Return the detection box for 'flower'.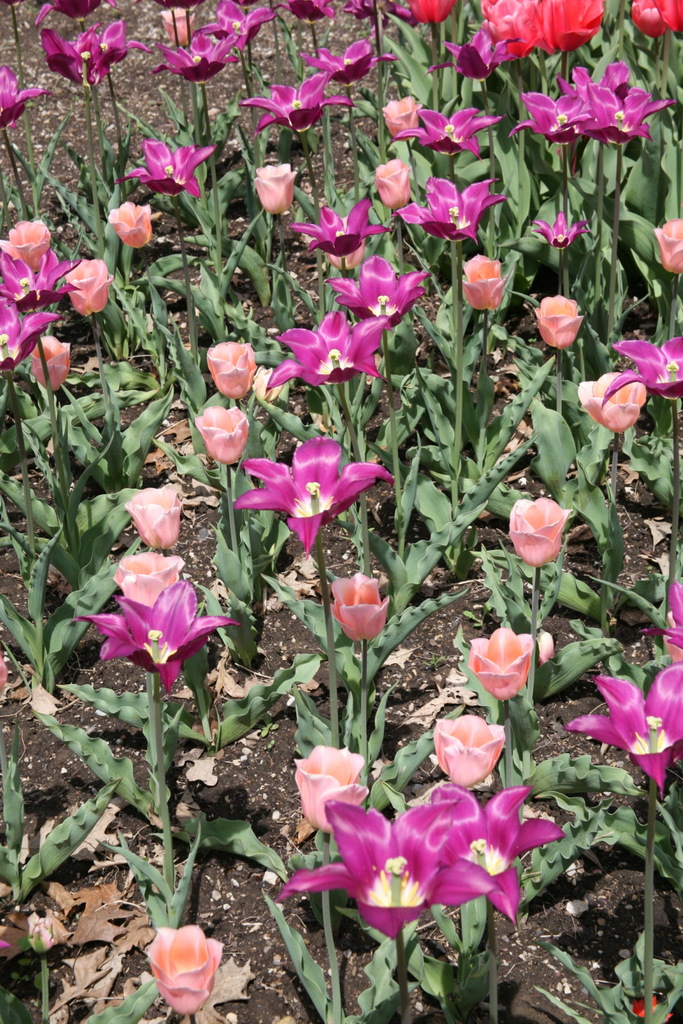
504,495,565,571.
